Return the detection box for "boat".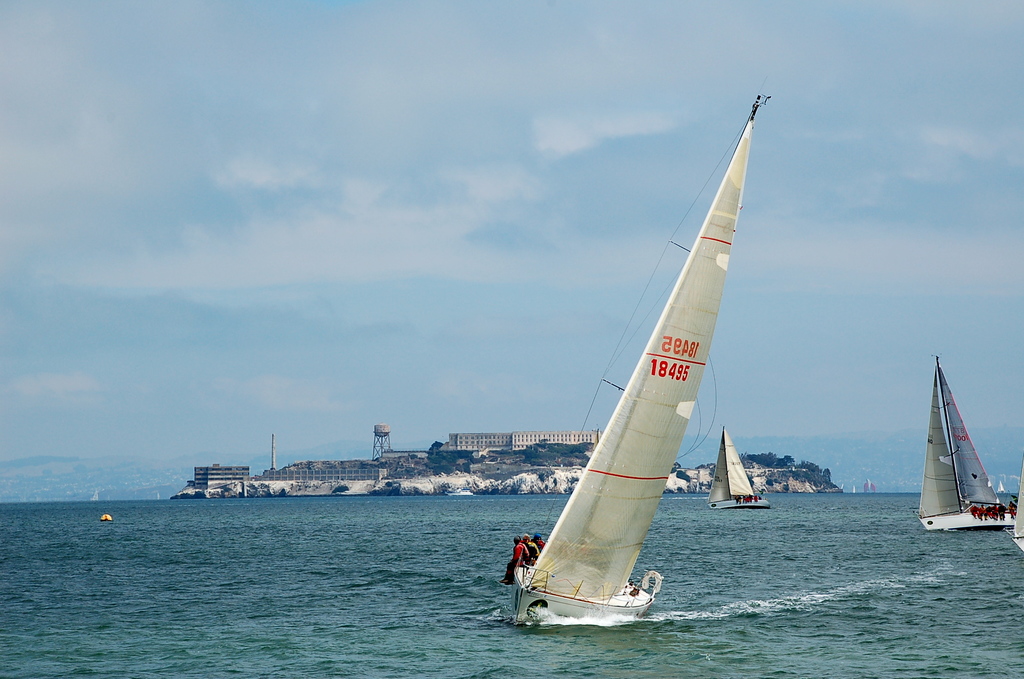
bbox(497, 94, 786, 636).
